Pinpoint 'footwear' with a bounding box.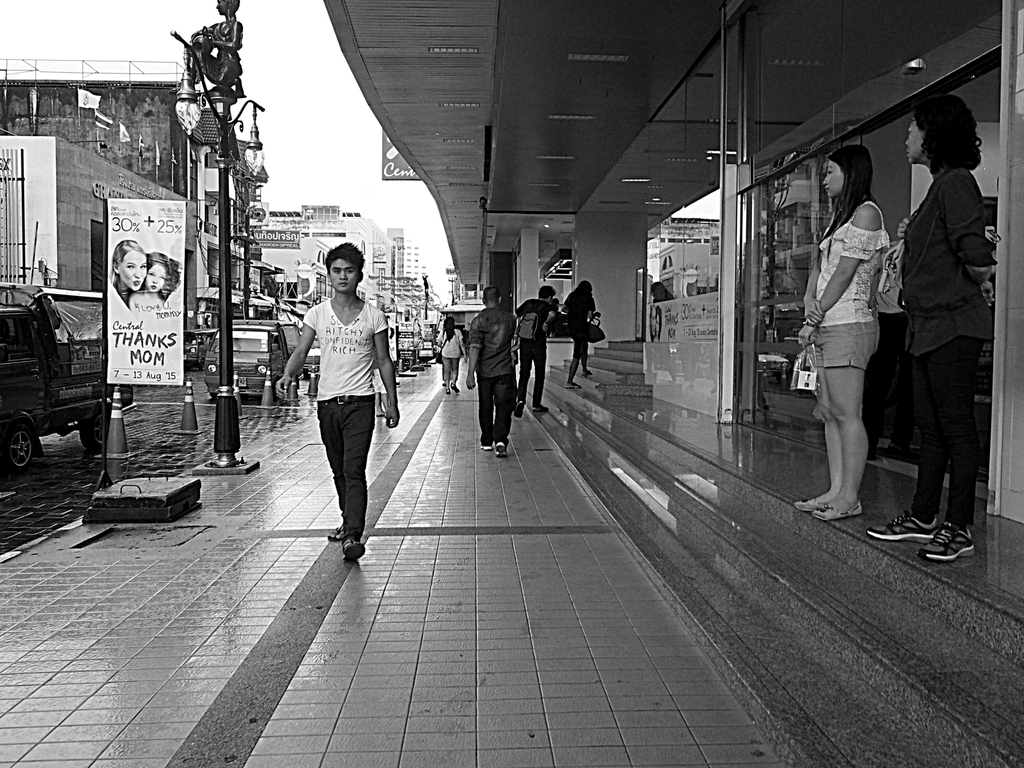
(x1=789, y1=500, x2=810, y2=511).
